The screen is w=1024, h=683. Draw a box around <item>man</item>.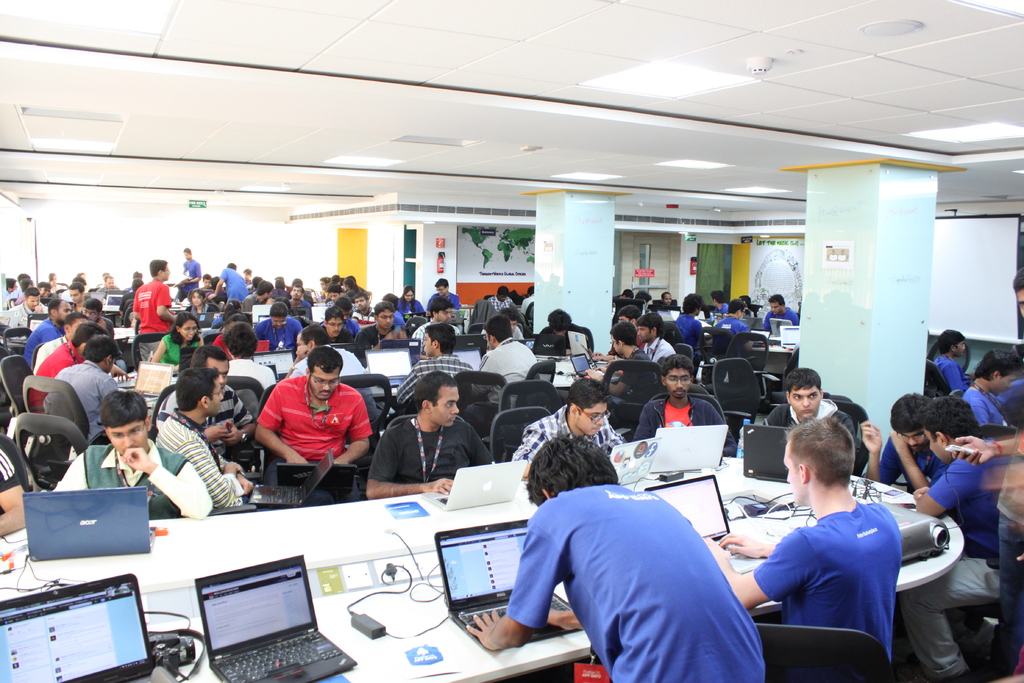
77,279,87,301.
